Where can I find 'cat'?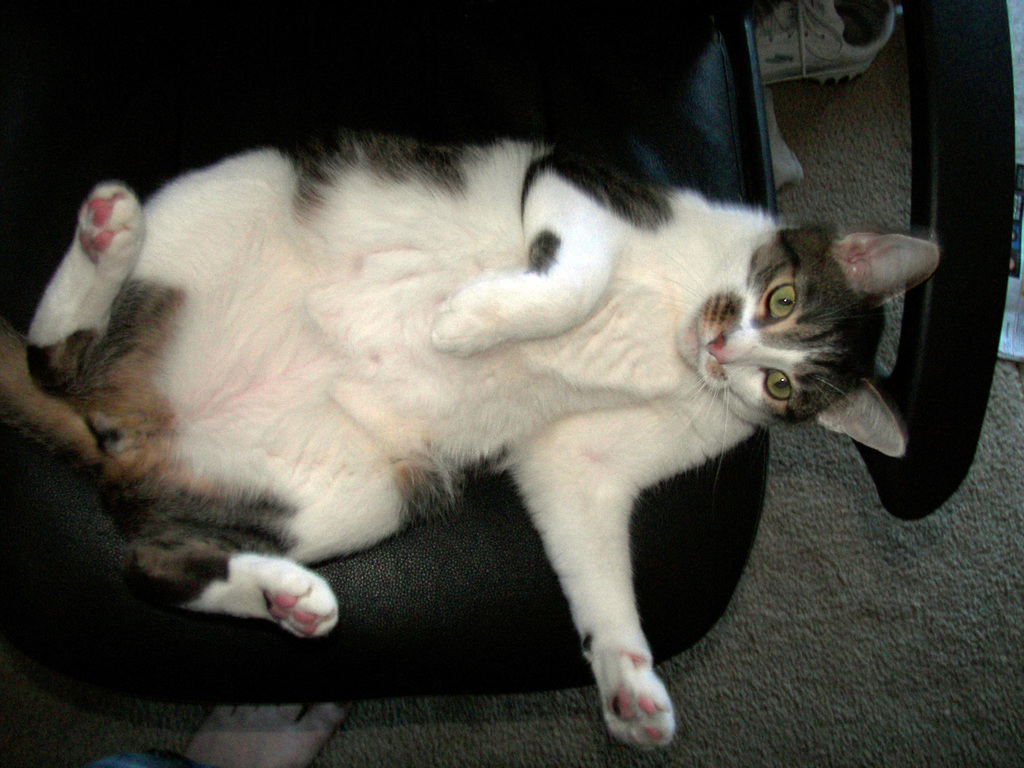
You can find it at <box>22,131,940,751</box>.
